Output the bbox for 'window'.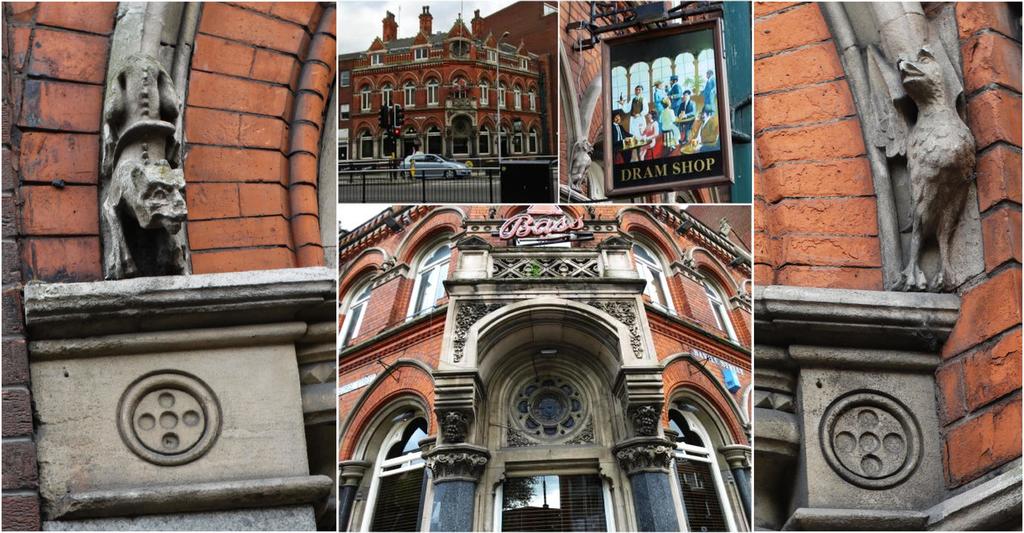
425 129 442 154.
